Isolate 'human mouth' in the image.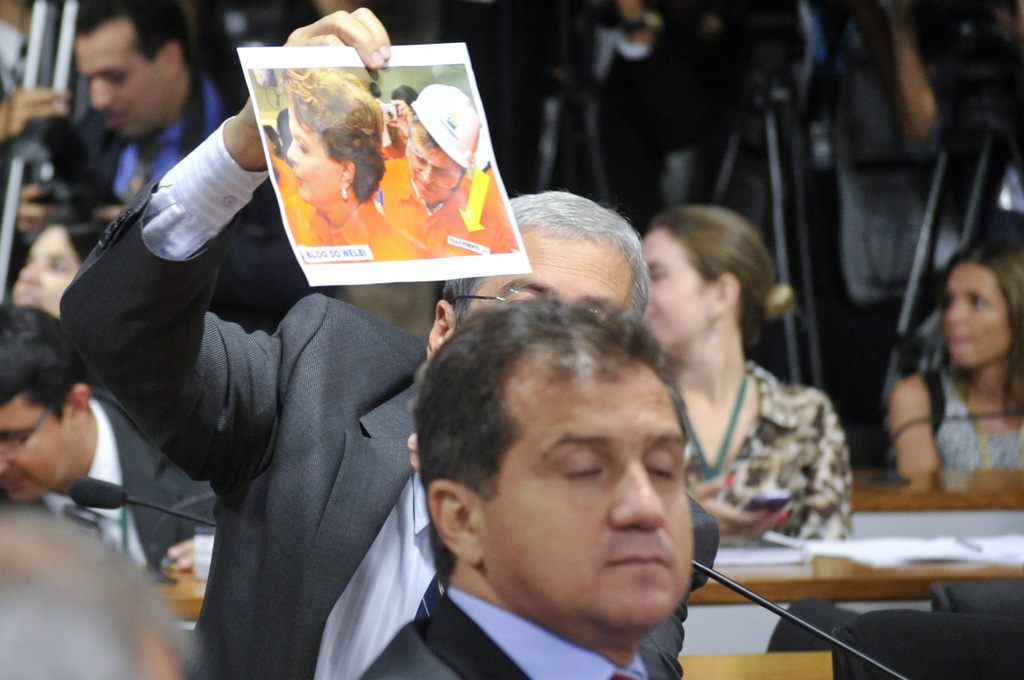
Isolated region: [588, 548, 668, 583].
